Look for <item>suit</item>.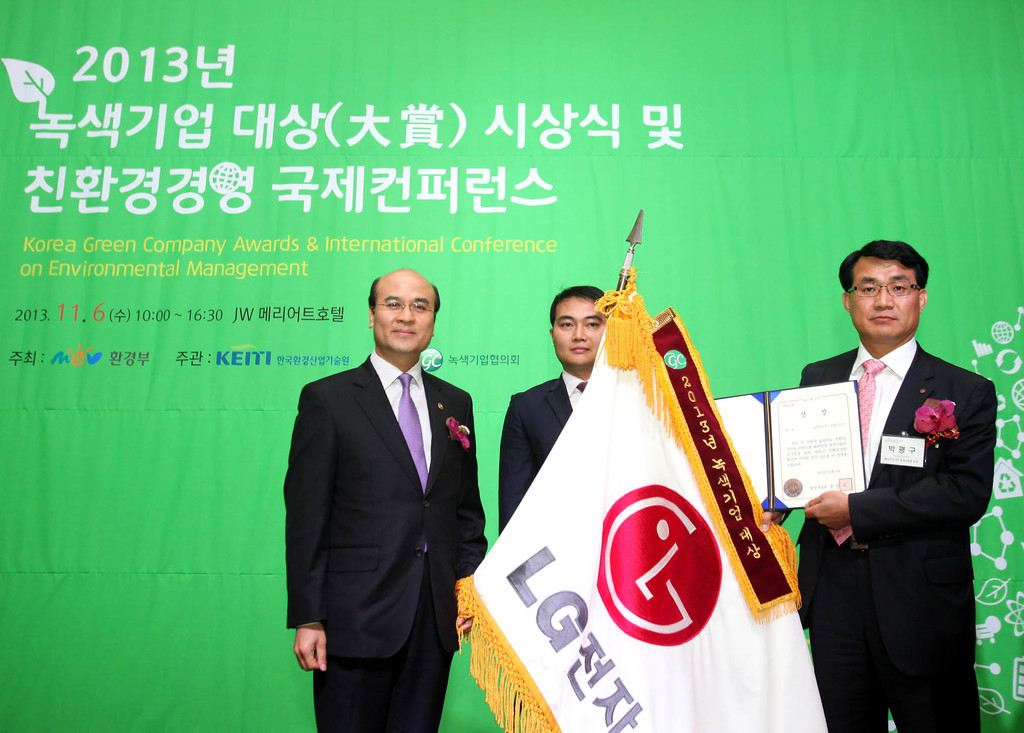
Found: box=[282, 354, 492, 732].
